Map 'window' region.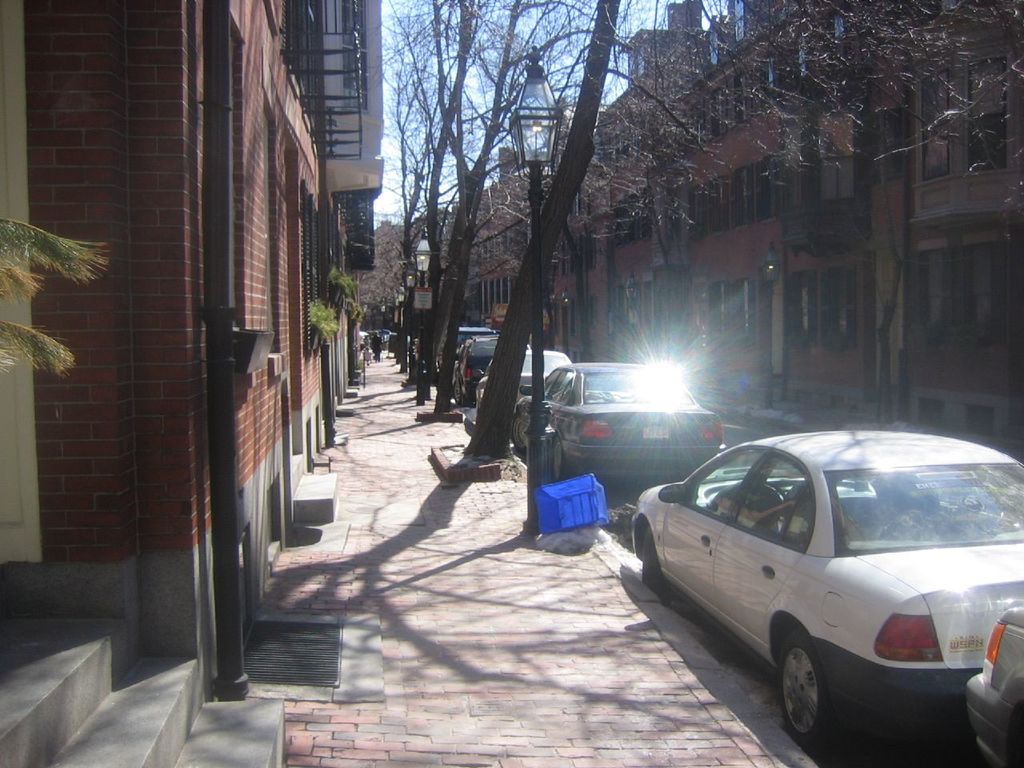
Mapped to box=[737, 70, 749, 118].
